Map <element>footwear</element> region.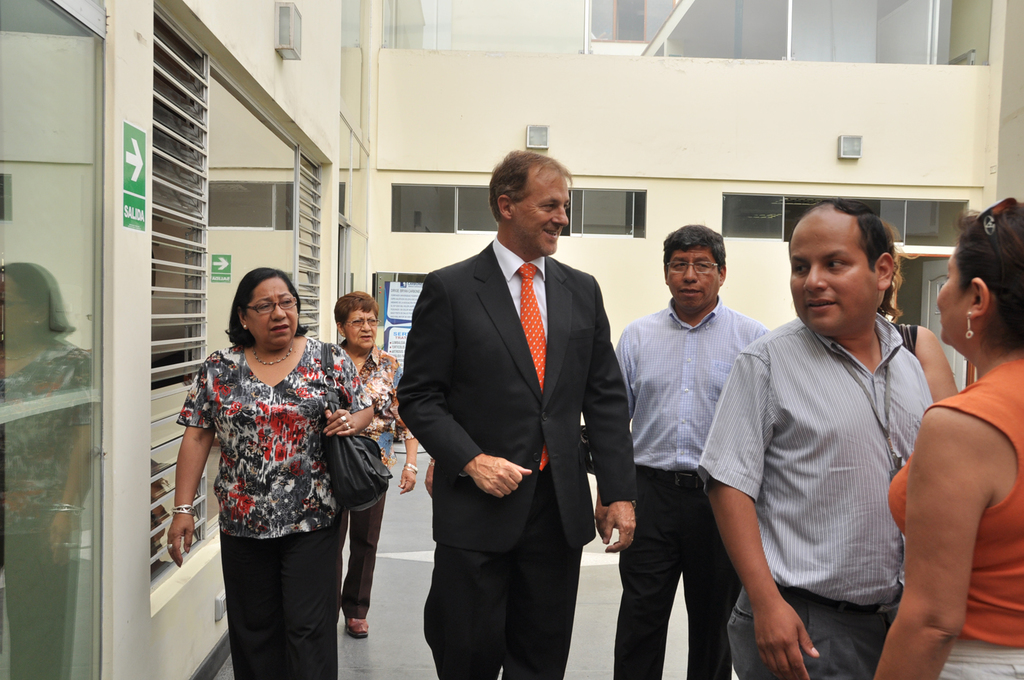
Mapped to 350,616,369,638.
